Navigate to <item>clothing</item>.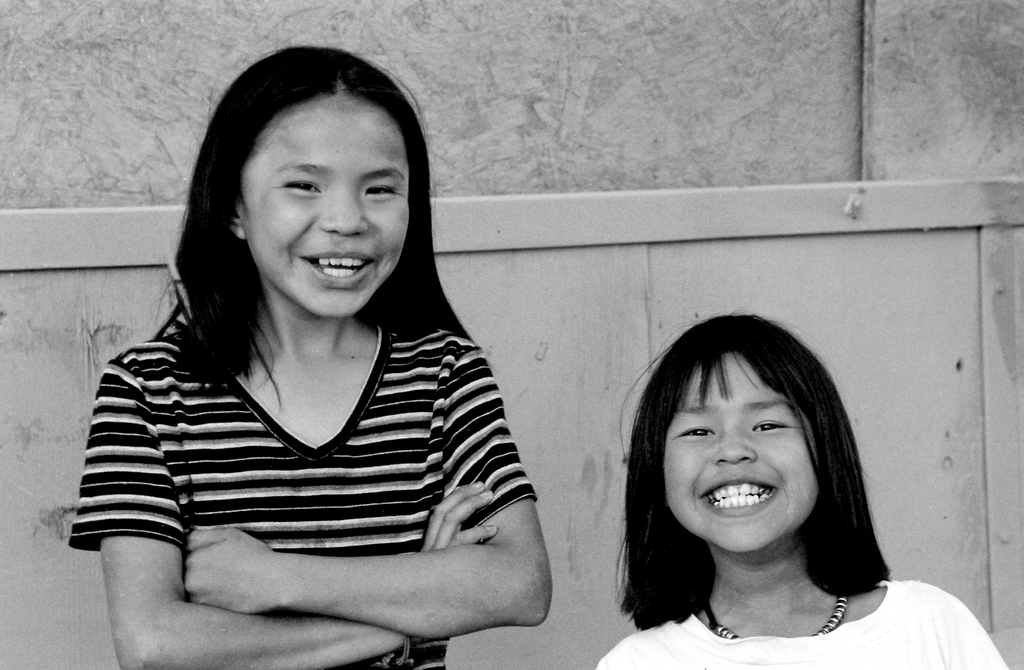
Navigation target: 594:581:1007:669.
